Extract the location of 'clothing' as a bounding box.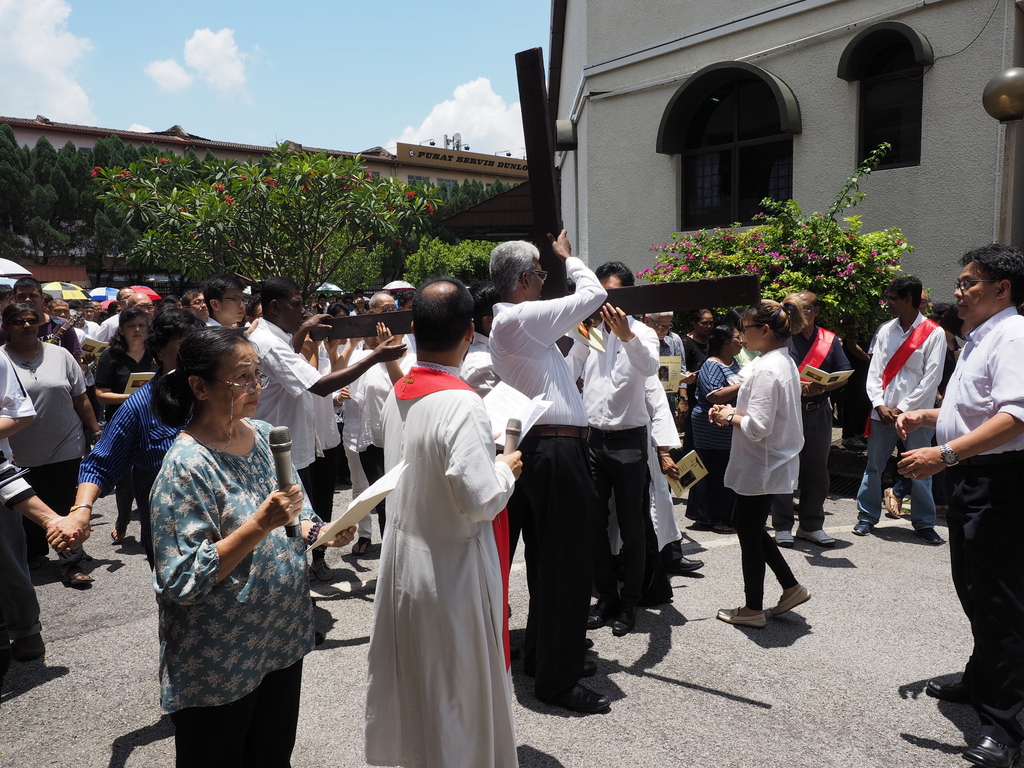
(566,305,662,616).
